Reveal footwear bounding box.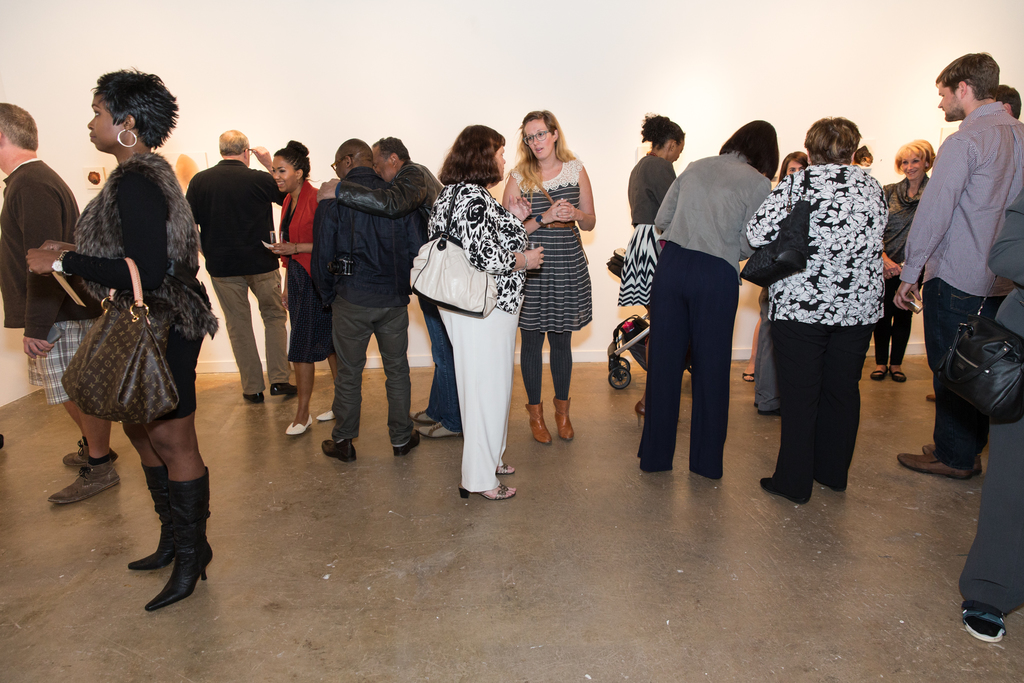
Revealed: BBox(555, 396, 573, 438).
